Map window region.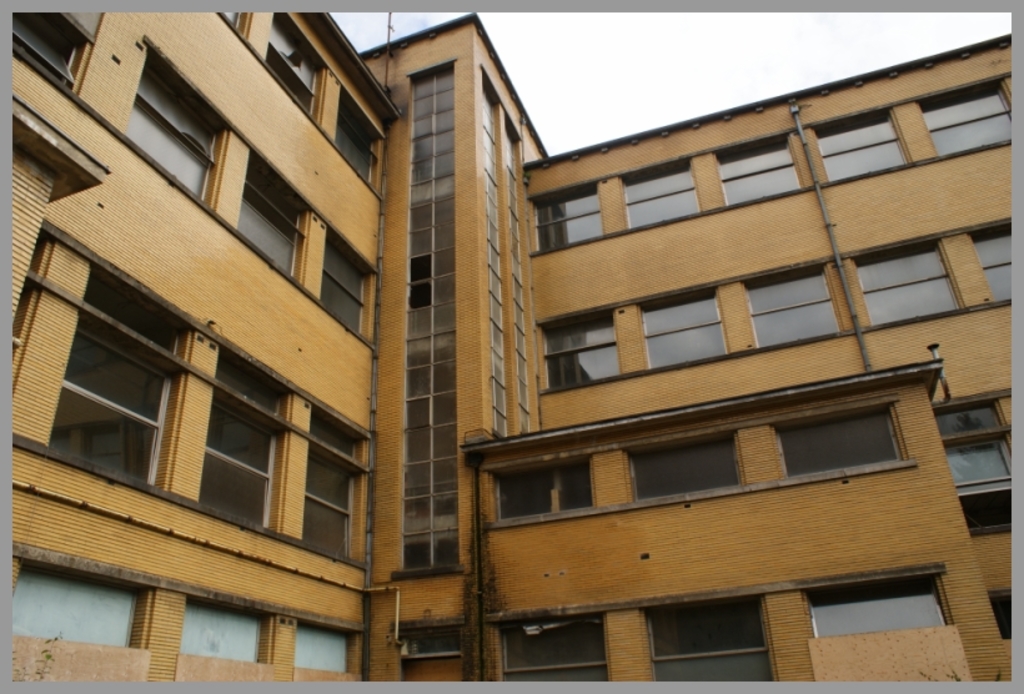
Mapped to rect(918, 69, 1009, 156).
